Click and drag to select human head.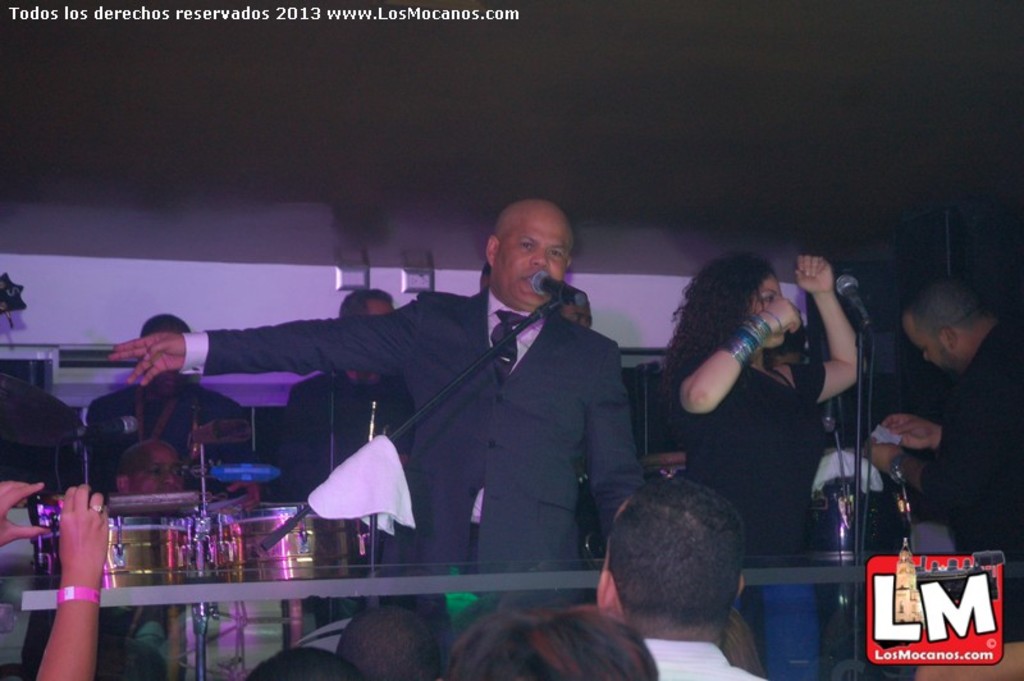
Selection: x1=134 y1=310 x2=196 y2=388.
